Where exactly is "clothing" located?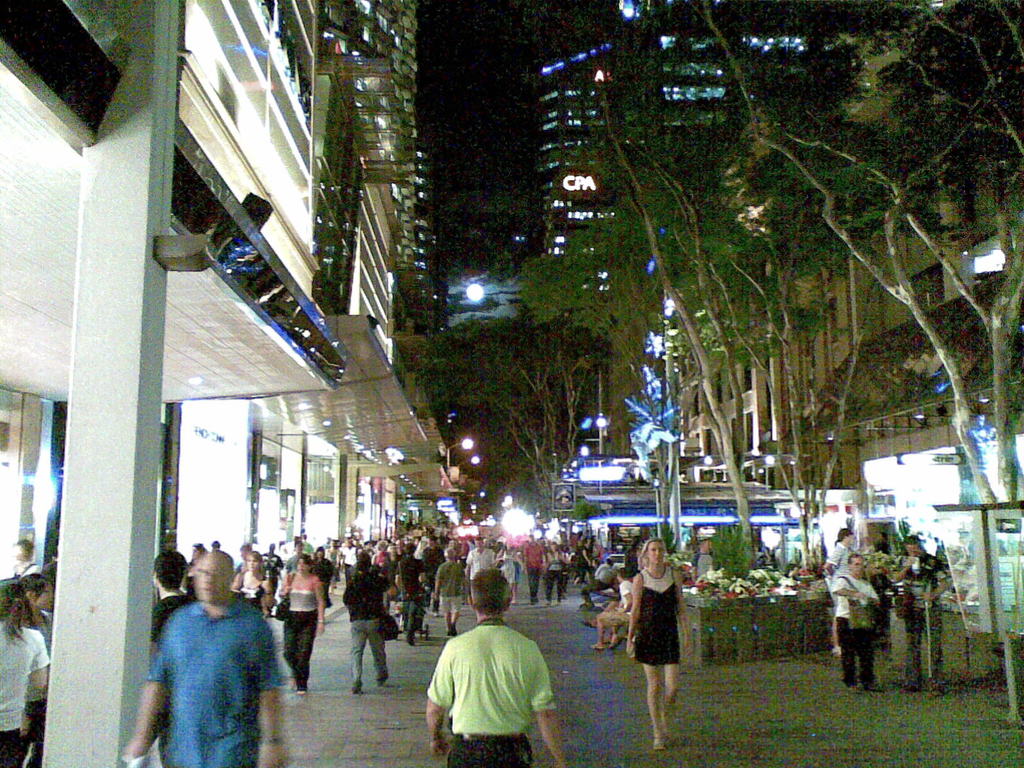
Its bounding box is {"x1": 634, "y1": 560, "x2": 684, "y2": 676}.
